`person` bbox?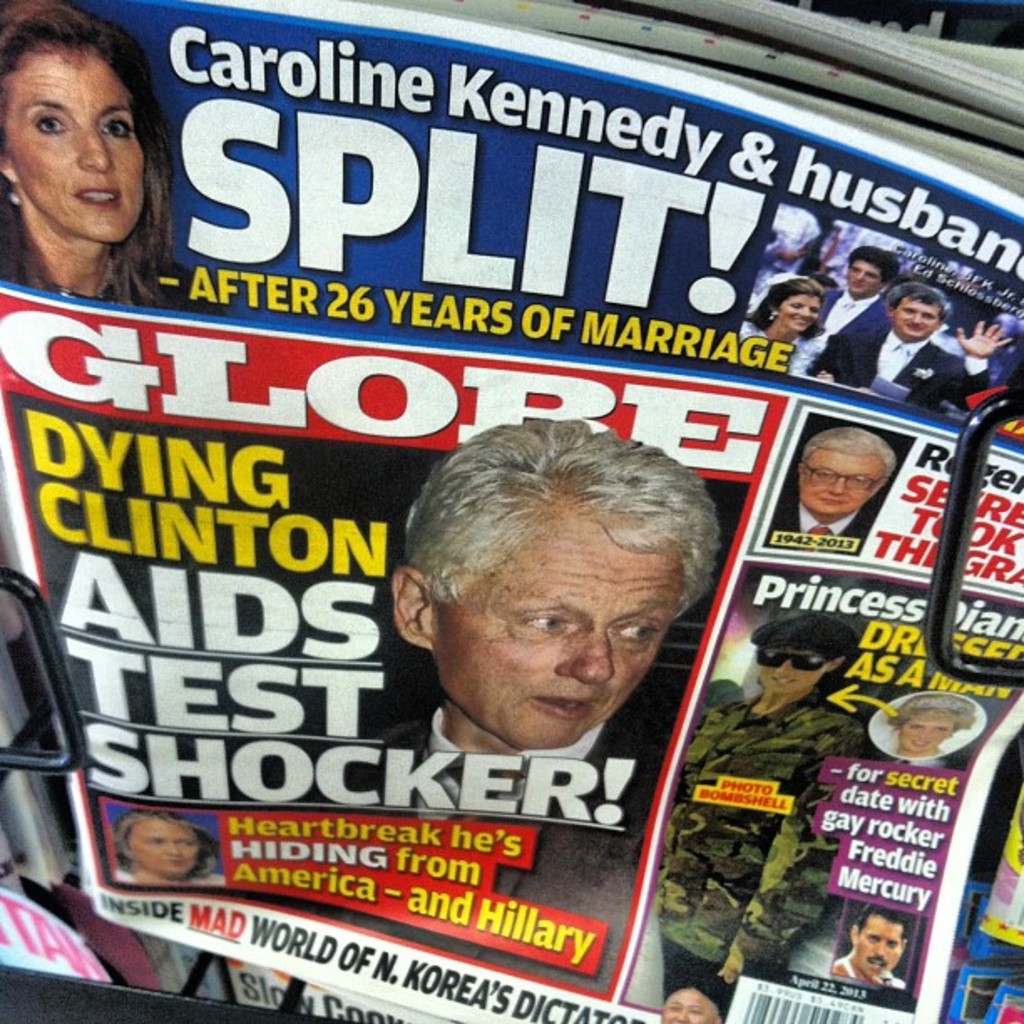
[3,13,199,328]
